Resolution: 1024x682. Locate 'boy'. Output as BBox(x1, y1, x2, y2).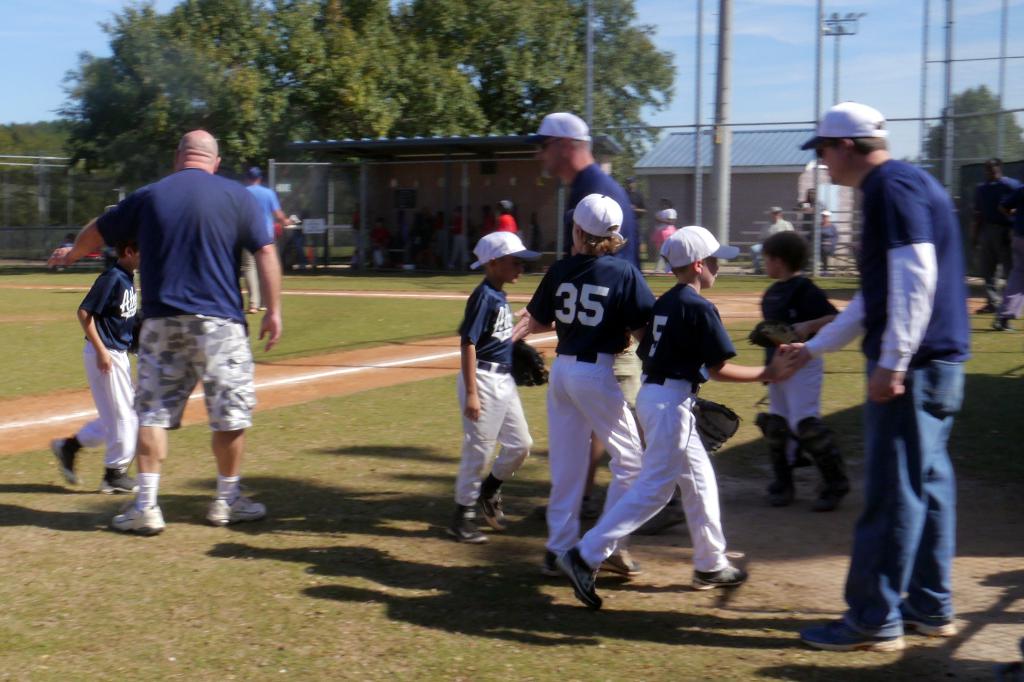
BBox(523, 193, 664, 578).
